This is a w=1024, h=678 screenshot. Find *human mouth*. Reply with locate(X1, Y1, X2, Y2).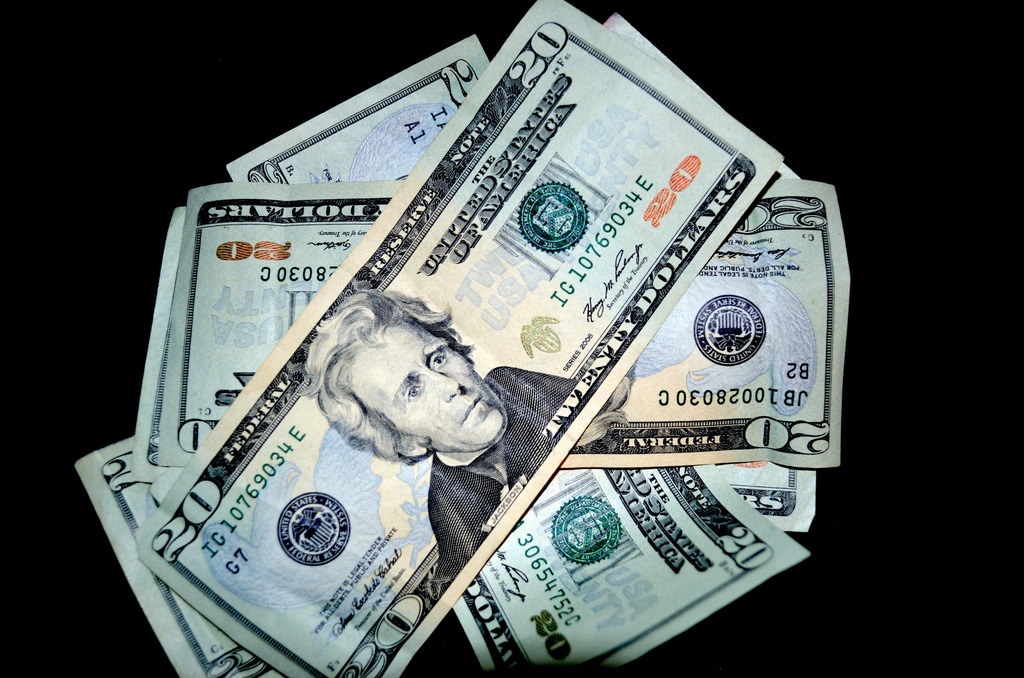
locate(461, 397, 488, 423).
